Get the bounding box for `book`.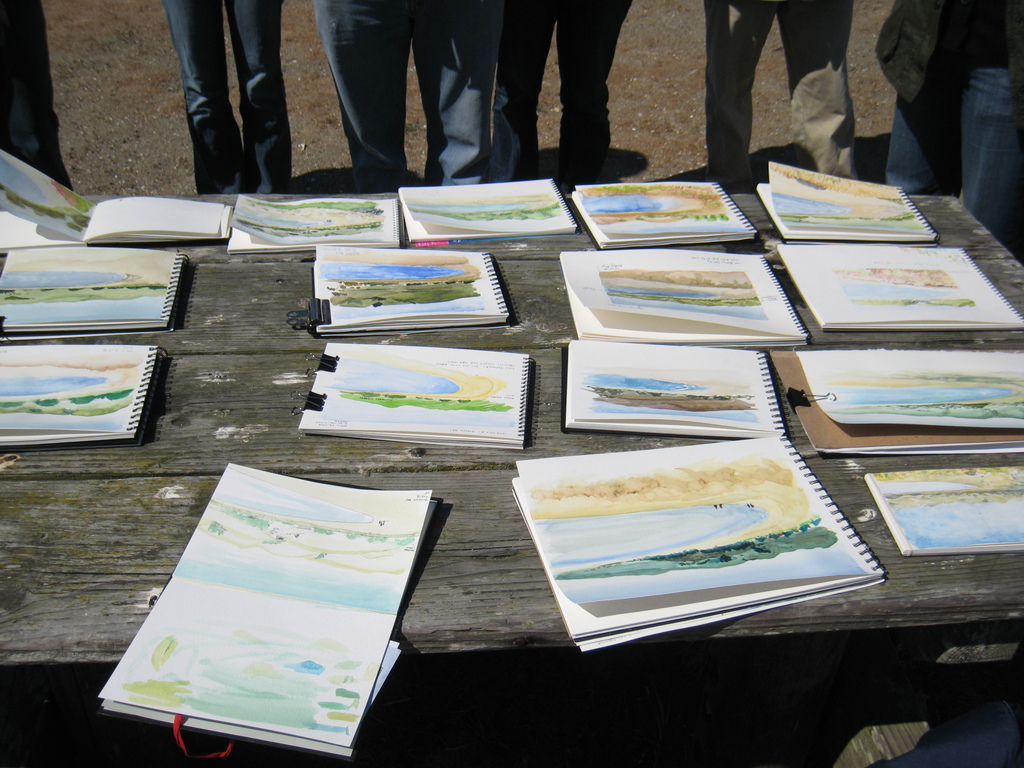
1/342/156/449.
